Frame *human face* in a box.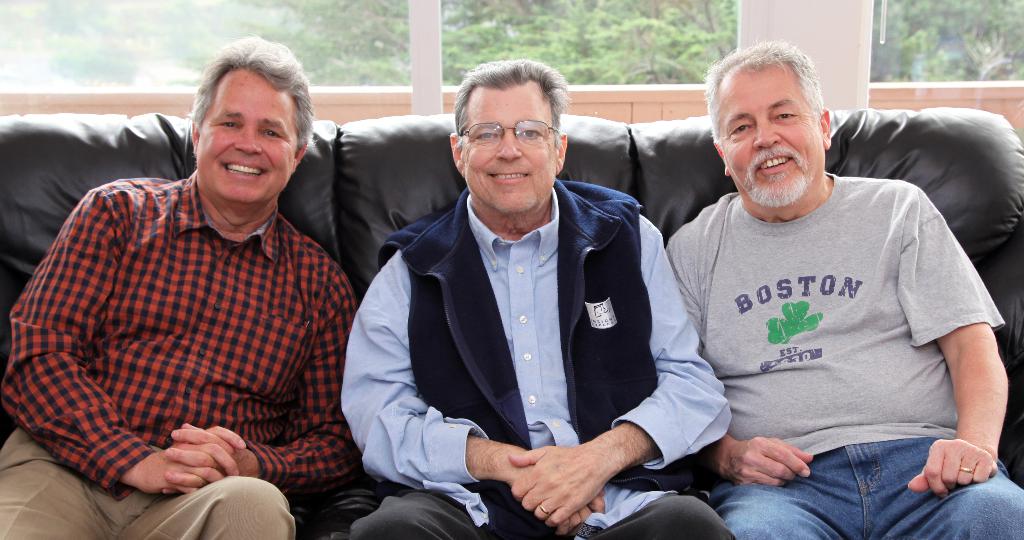
bbox=(197, 68, 293, 208).
